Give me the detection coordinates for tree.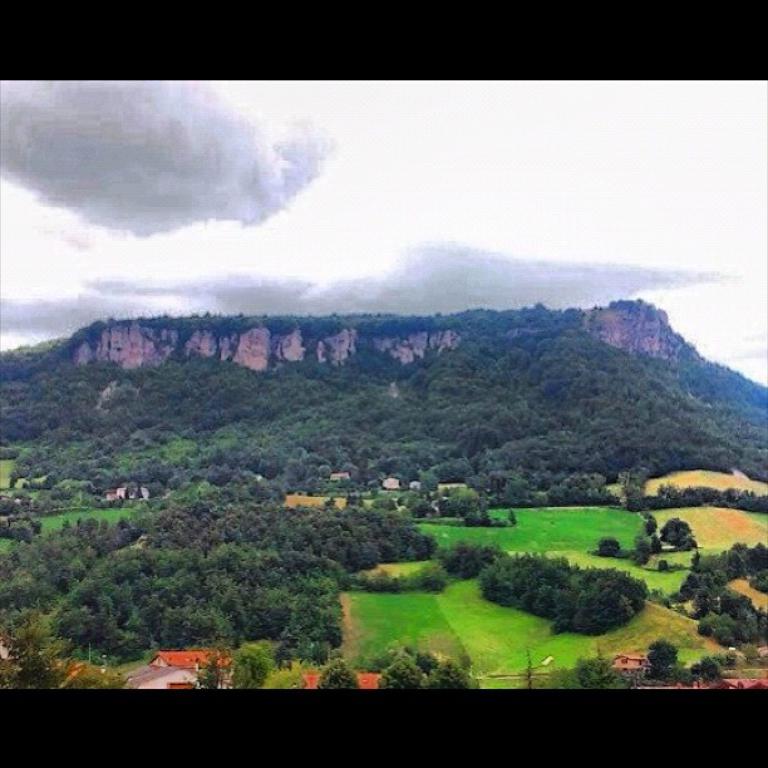
<box>0,607,75,690</box>.
